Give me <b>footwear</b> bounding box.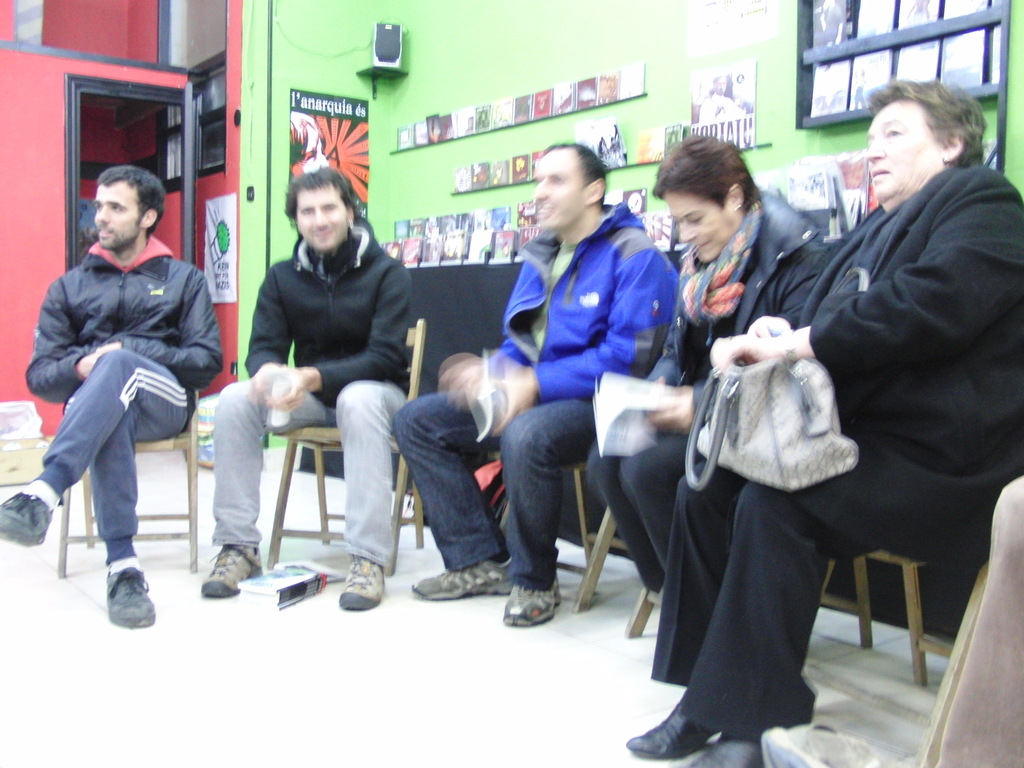
x1=198 y1=537 x2=263 y2=599.
